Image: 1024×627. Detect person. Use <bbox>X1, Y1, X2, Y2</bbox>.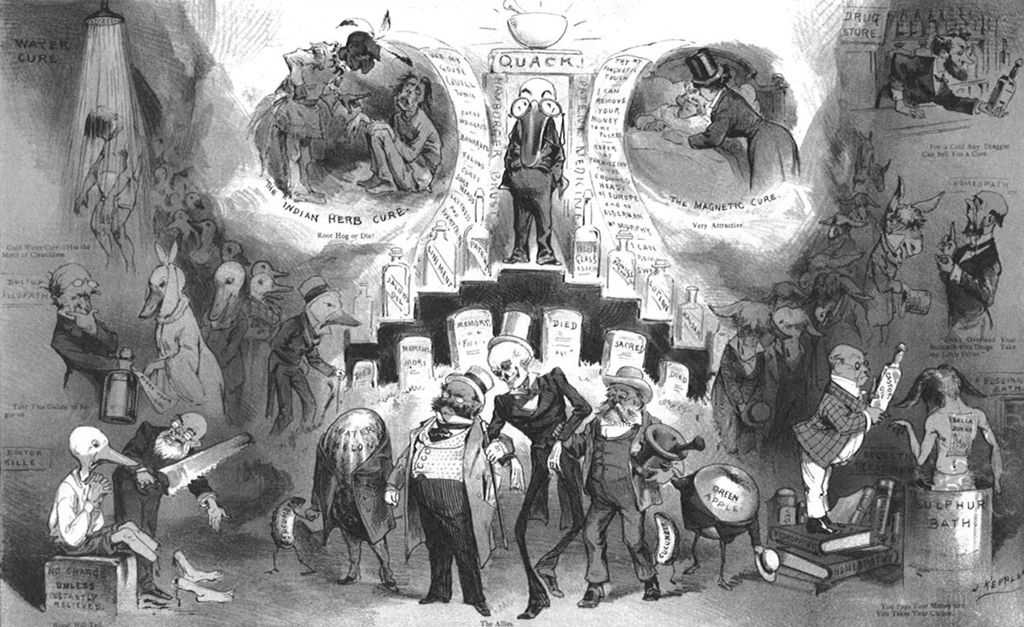
<bbox>72, 108, 145, 266</bbox>.
